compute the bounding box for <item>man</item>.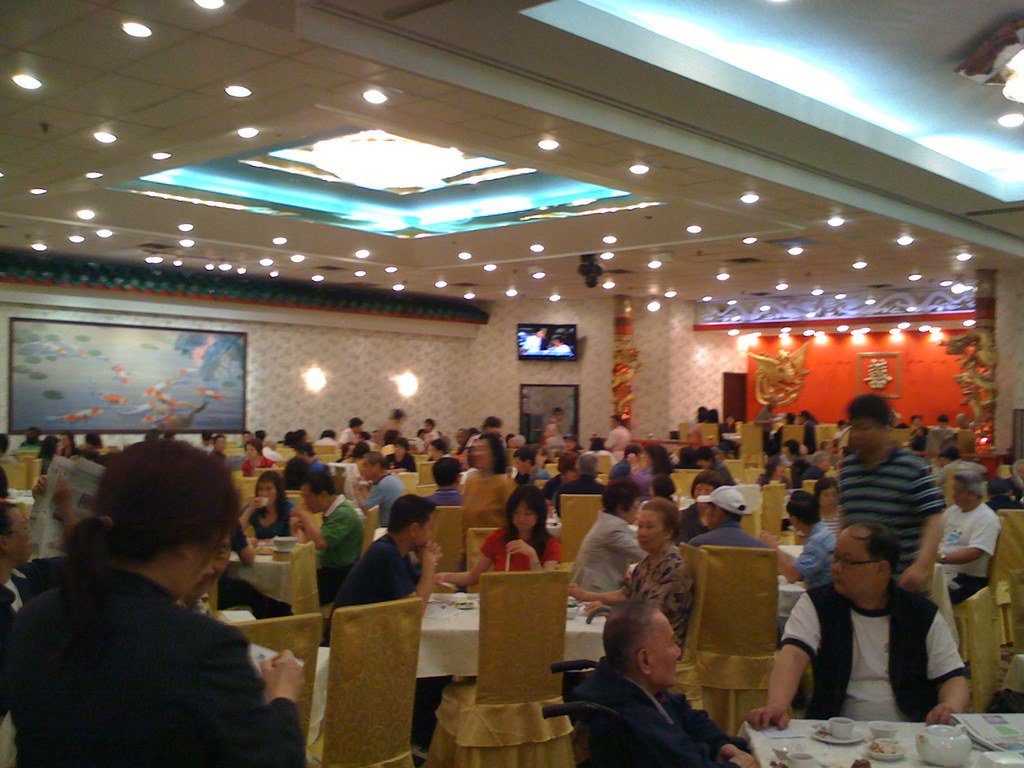
Rect(335, 416, 369, 449).
